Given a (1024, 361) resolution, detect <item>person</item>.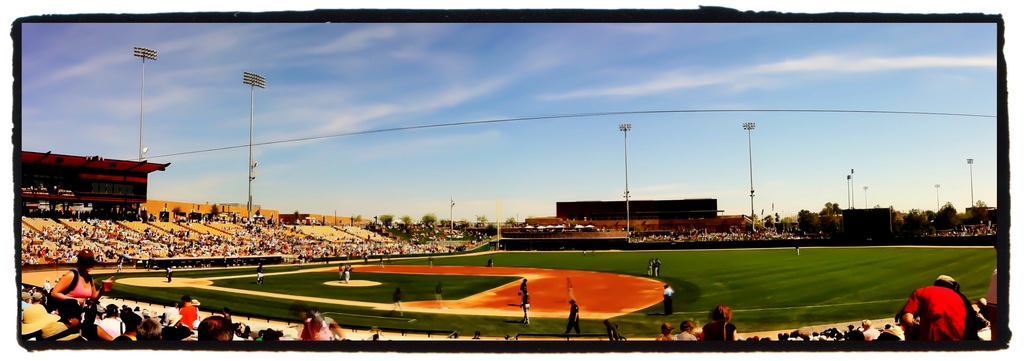
657, 256, 663, 276.
